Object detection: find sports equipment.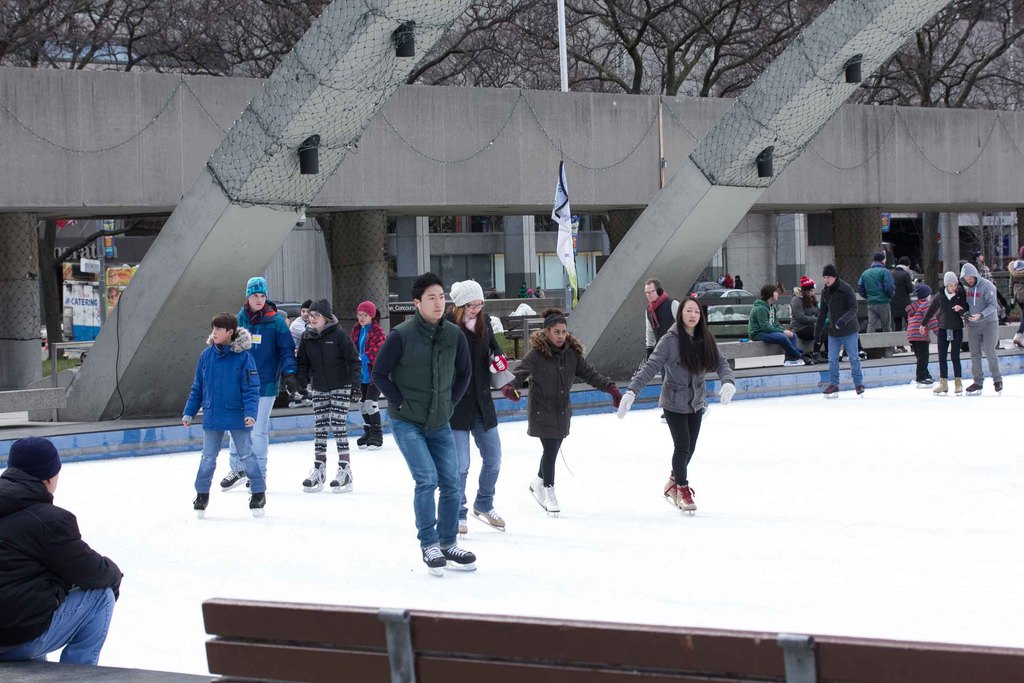
(220,470,249,495).
